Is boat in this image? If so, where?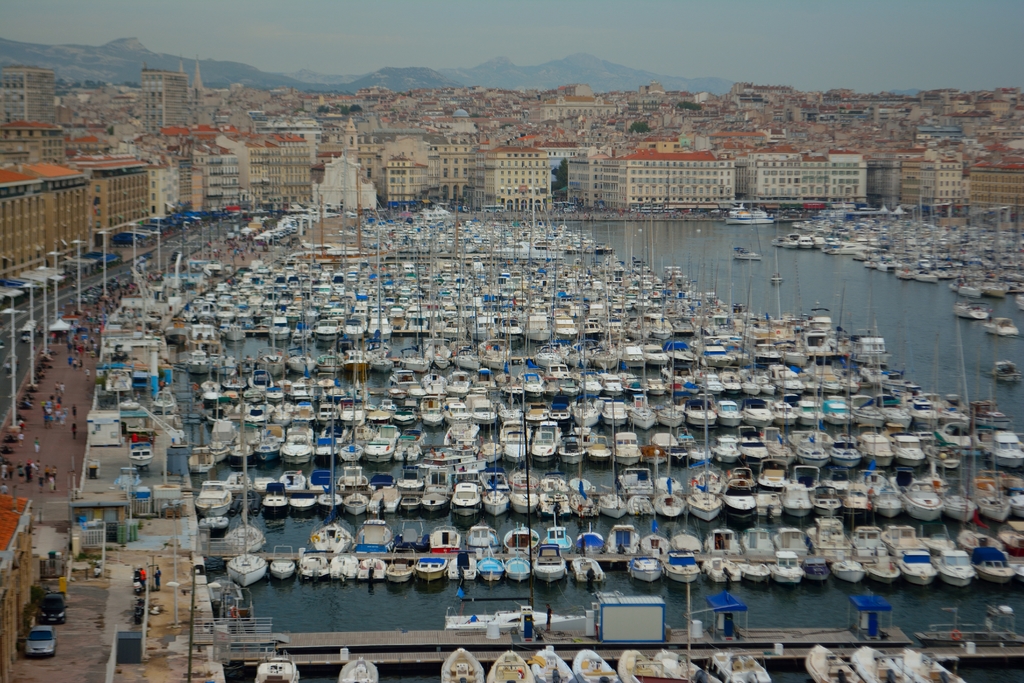
Yes, at detection(569, 650, 620, 682).
